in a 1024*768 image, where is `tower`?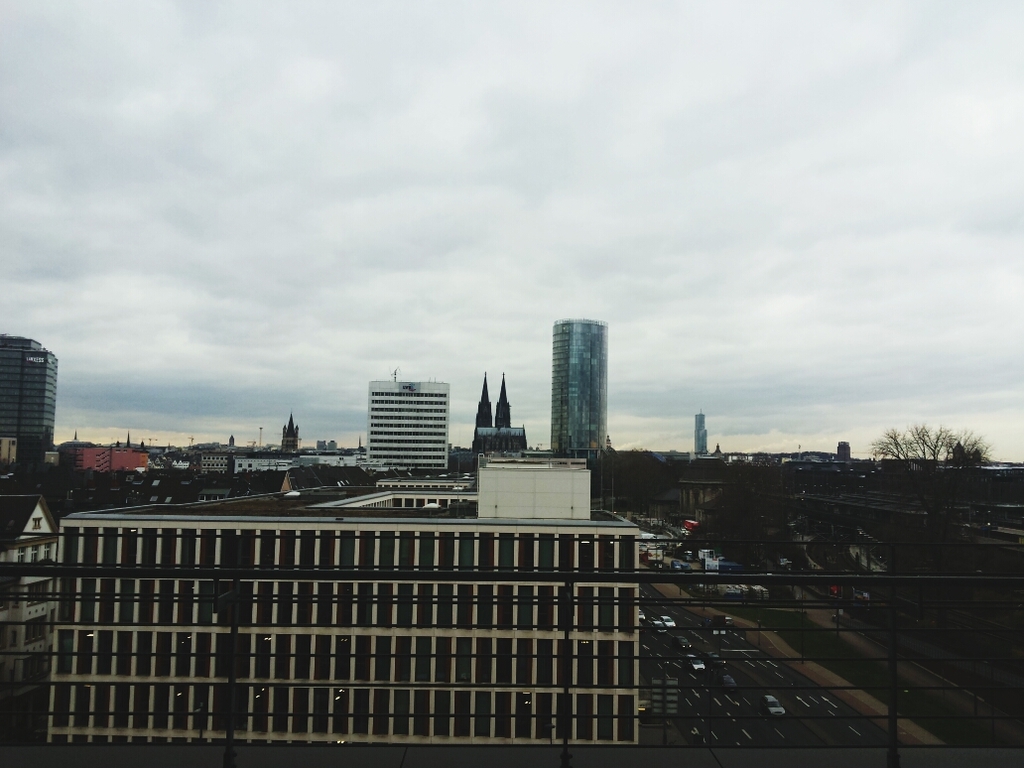
locate(0, 332, 57, 477).
